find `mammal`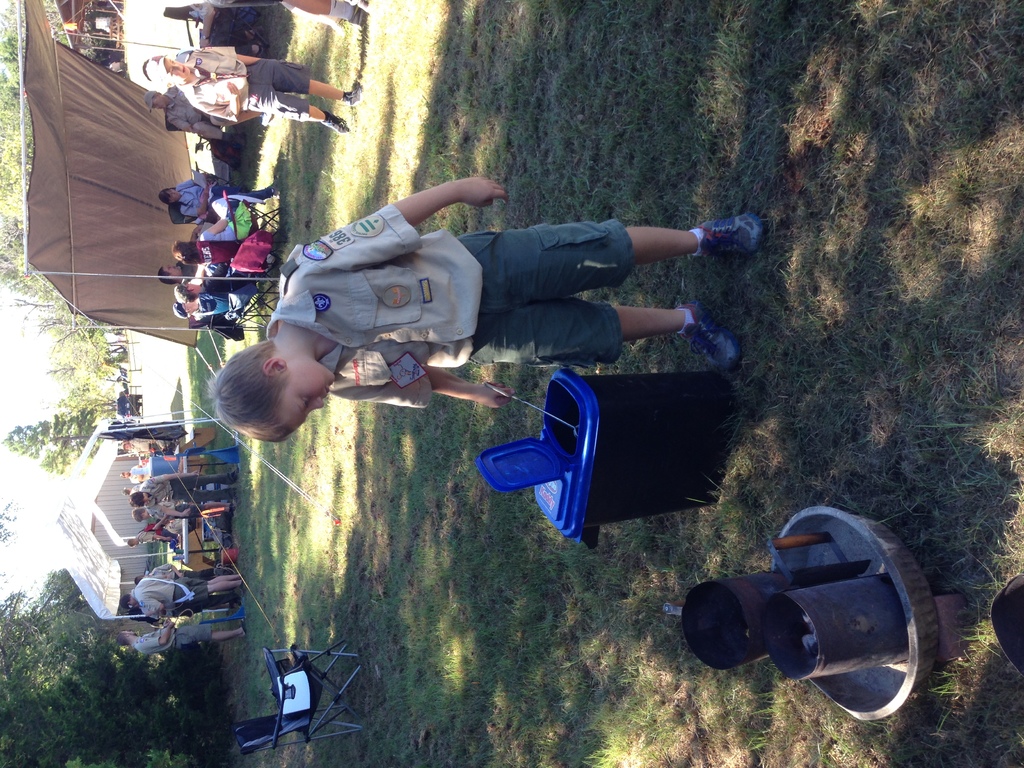
<box>171,289,257,331</box>
